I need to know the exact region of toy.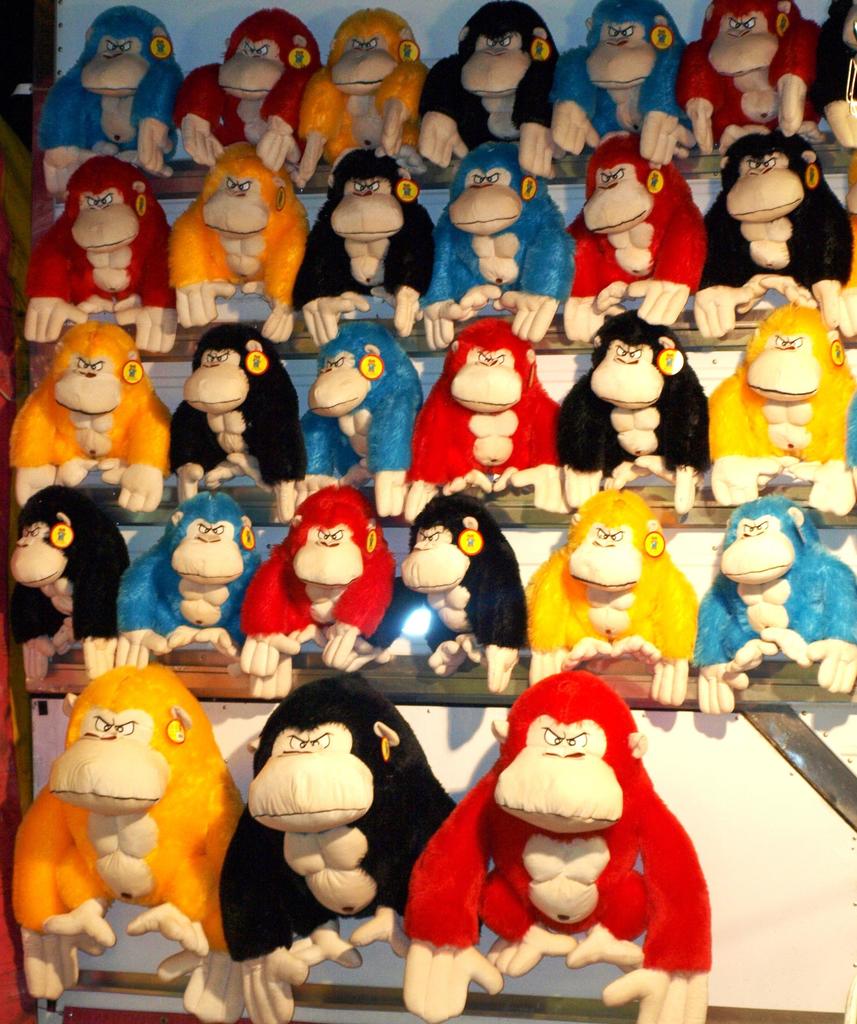
Region: [x1=708, y1=304, x2=854, y2=519].
